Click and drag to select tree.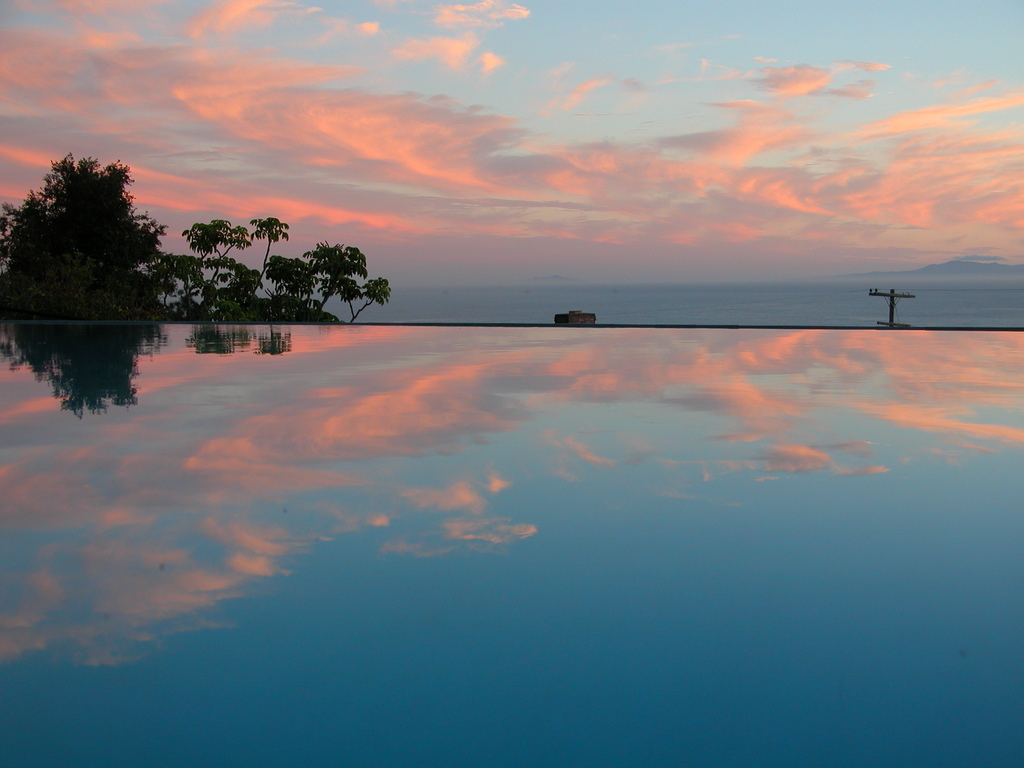
Selection: x1=337, y1=276, x2=390, y2=326.
